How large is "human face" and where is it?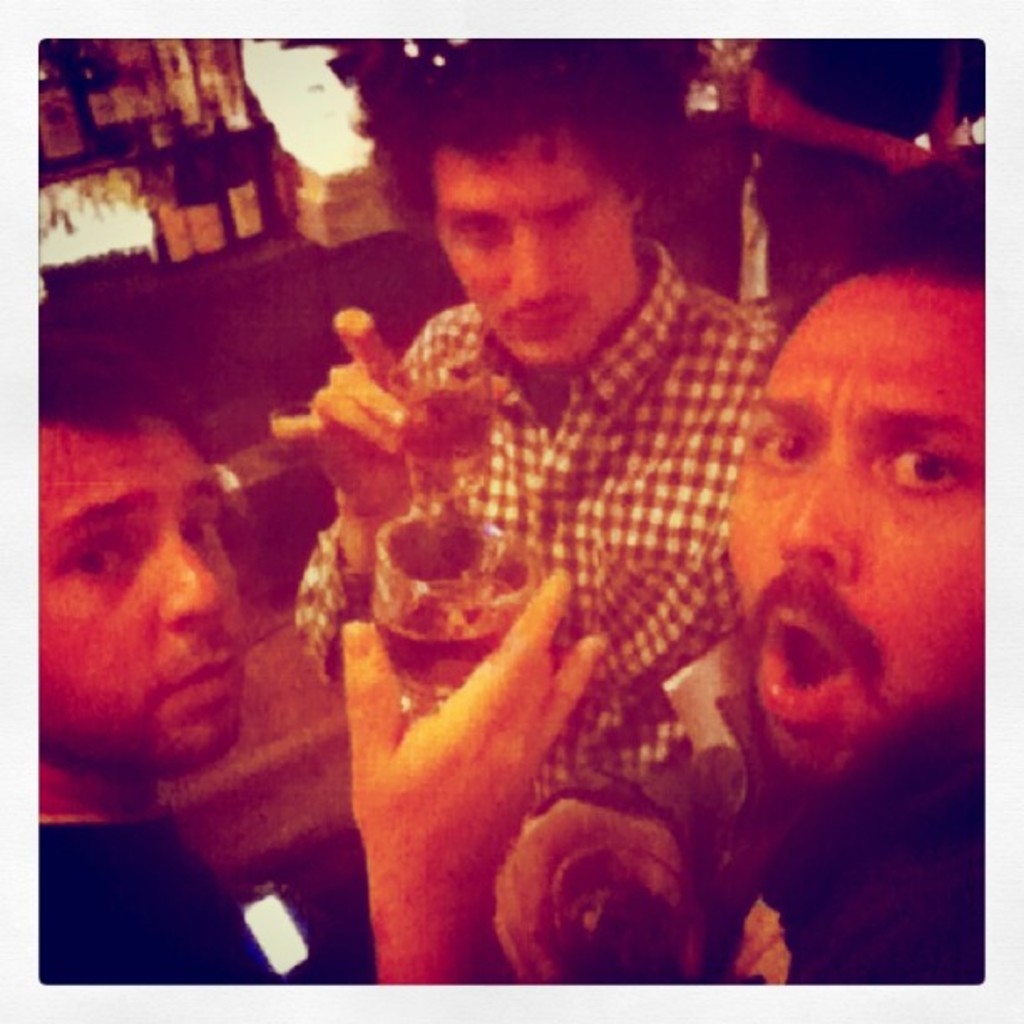
Bounding box: left=726, top=278, right=986, bottom=788.
